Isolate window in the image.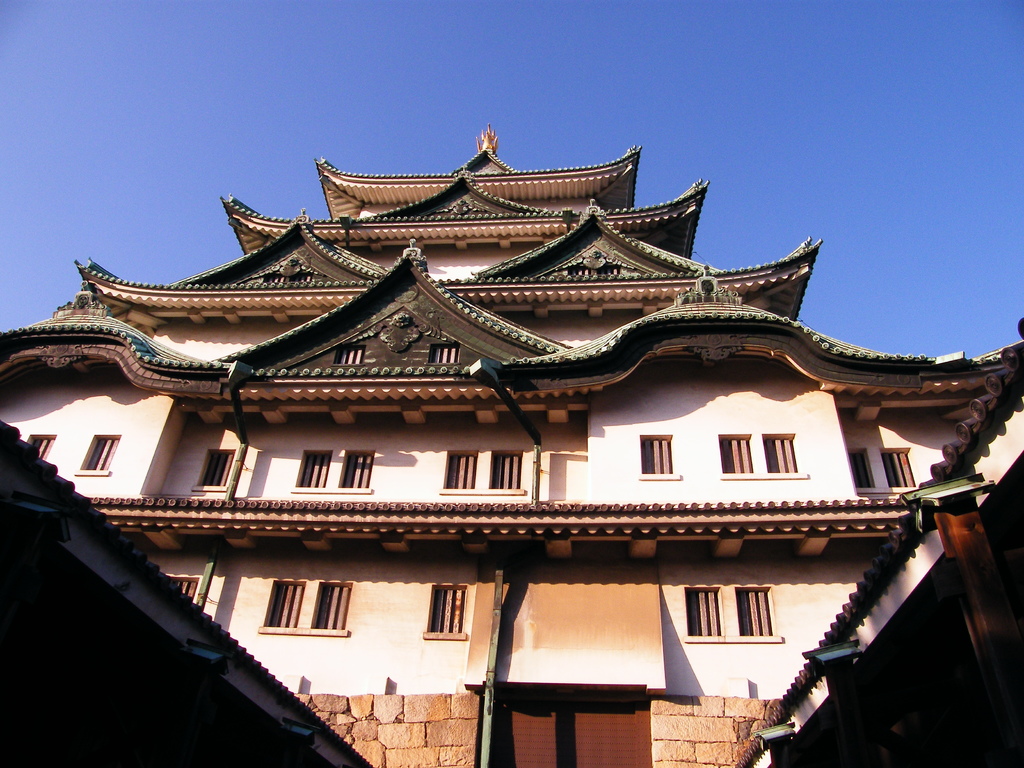
Isolated region: [438, 450, 481, 495].
